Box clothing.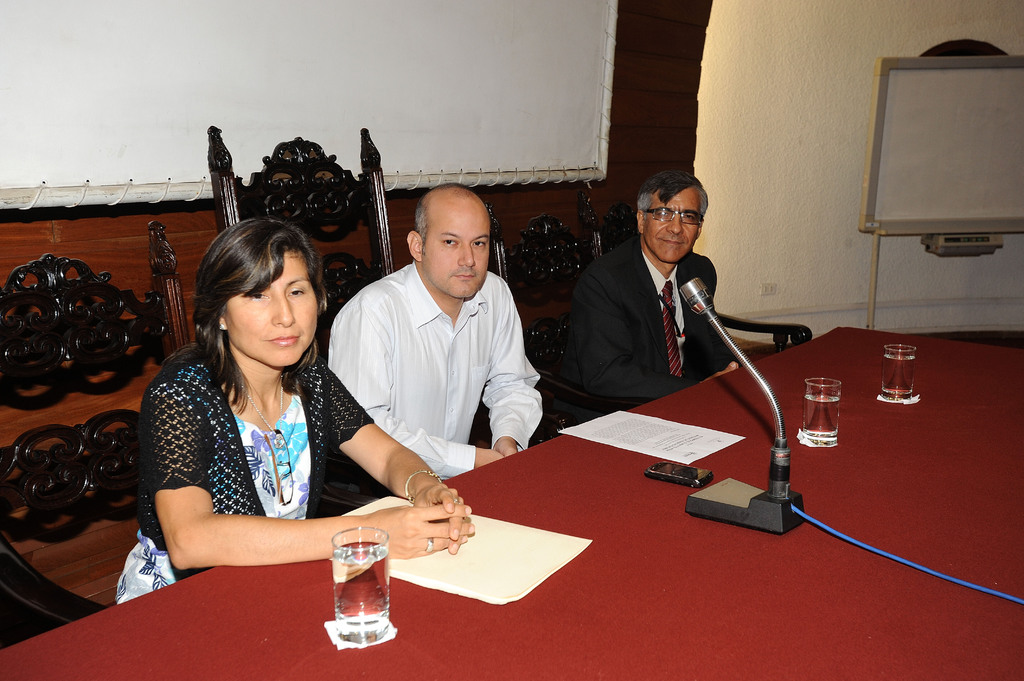
<region>327, 232, 551, 474</region>.
